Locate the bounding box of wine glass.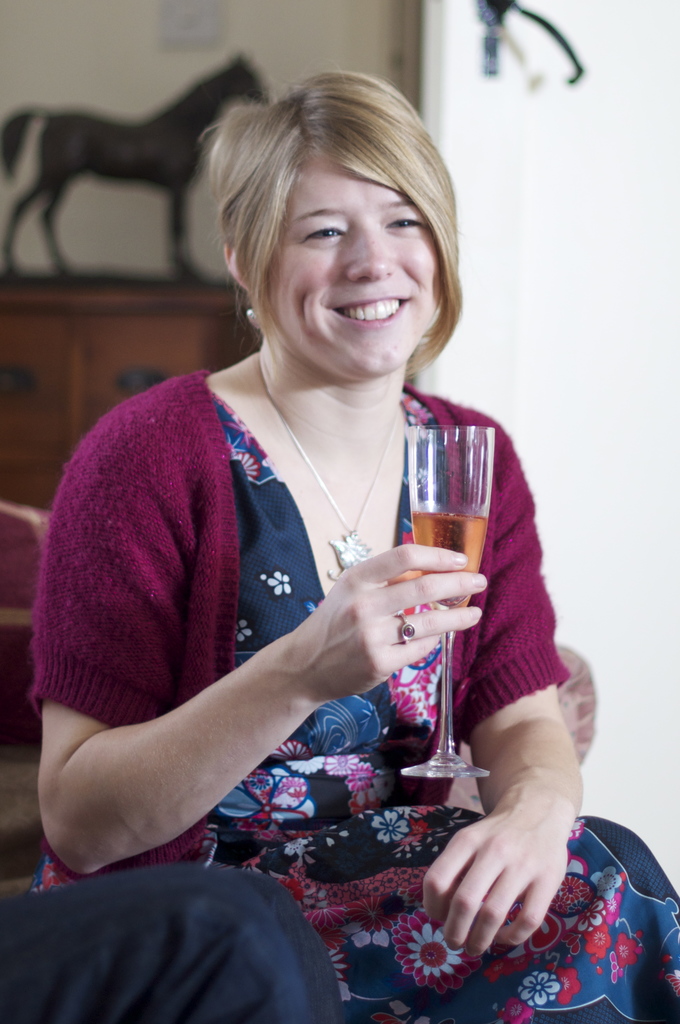
Bounding box: [x1=406, y1=417, x2=499, y2=774].
